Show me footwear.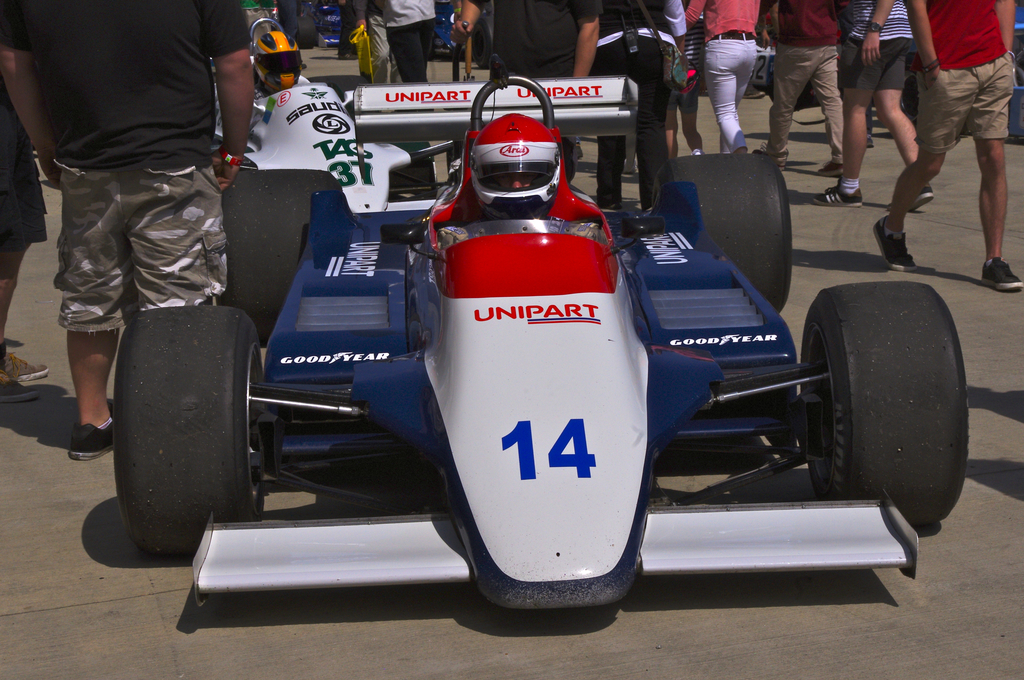
footwear is here: bbox=[872, 218, 917, 273].
